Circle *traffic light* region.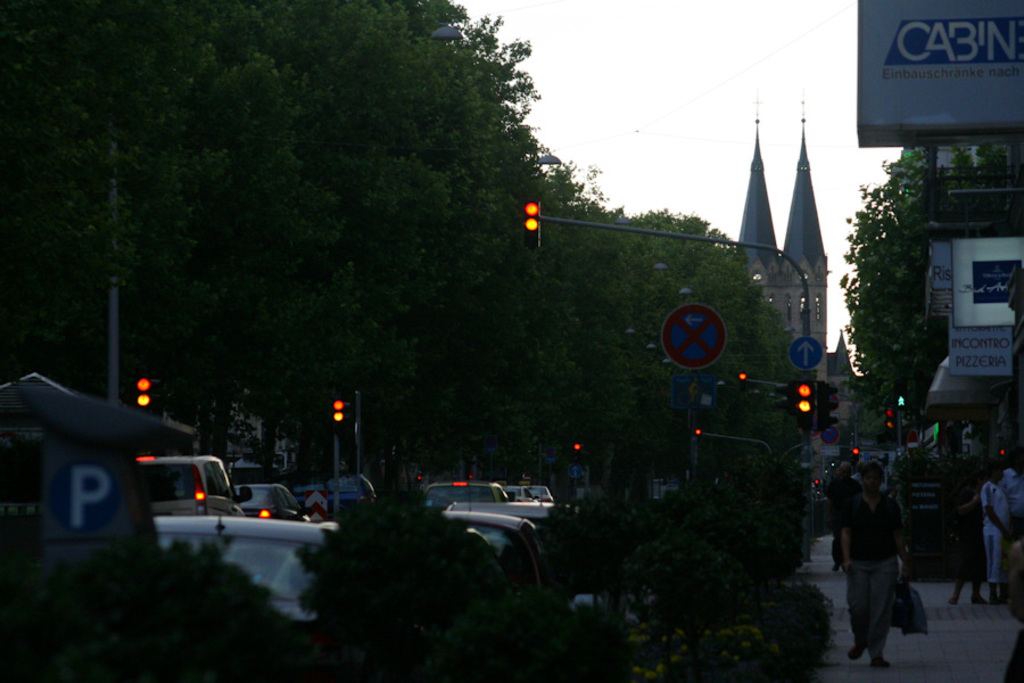
Region: (x1=776, y1=379, x2=840, y2=435).
